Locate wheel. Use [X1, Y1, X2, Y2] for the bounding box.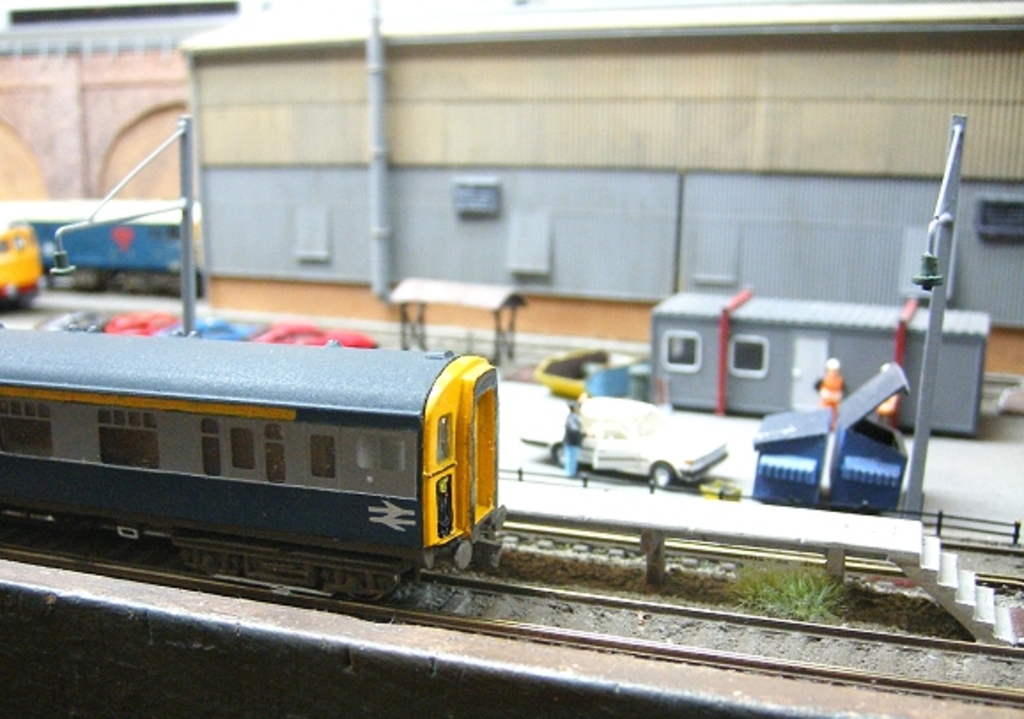
[648, 460, 677, 489].
